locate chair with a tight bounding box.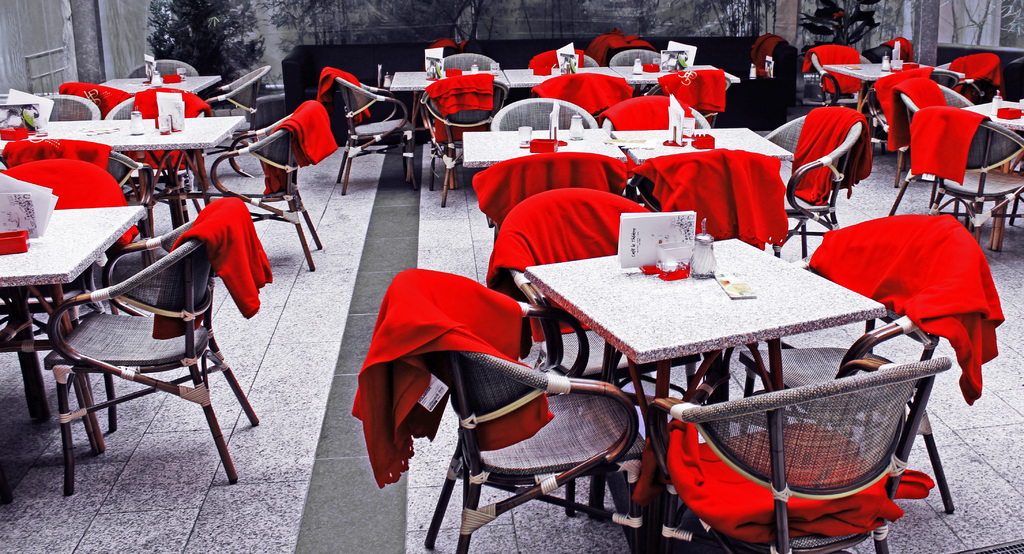
bbox(530, 49, 601, 67).
